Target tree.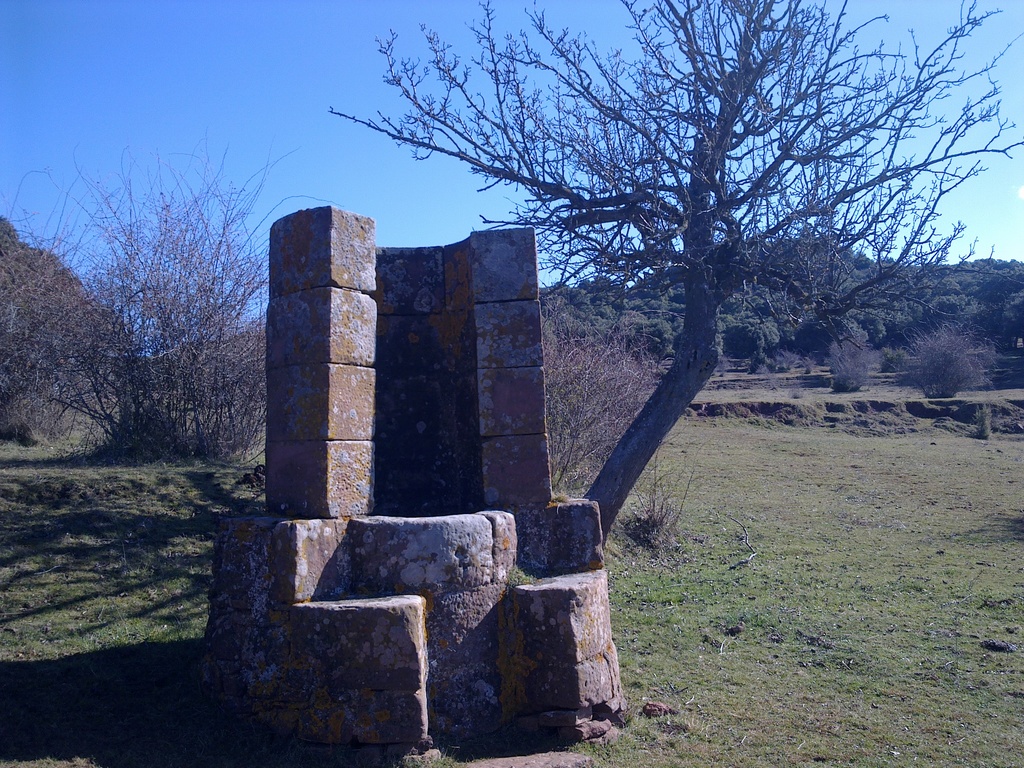
Target region: (left=0, top=125, right=348, bottom=467).
